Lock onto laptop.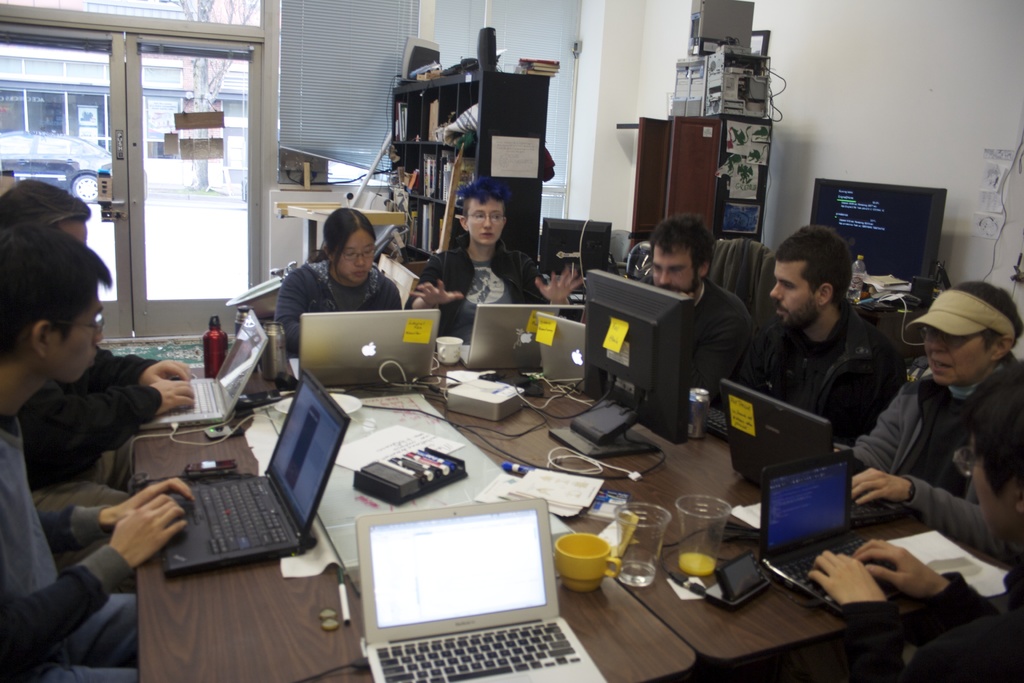
Locked: [462, 306, 584, 368].
